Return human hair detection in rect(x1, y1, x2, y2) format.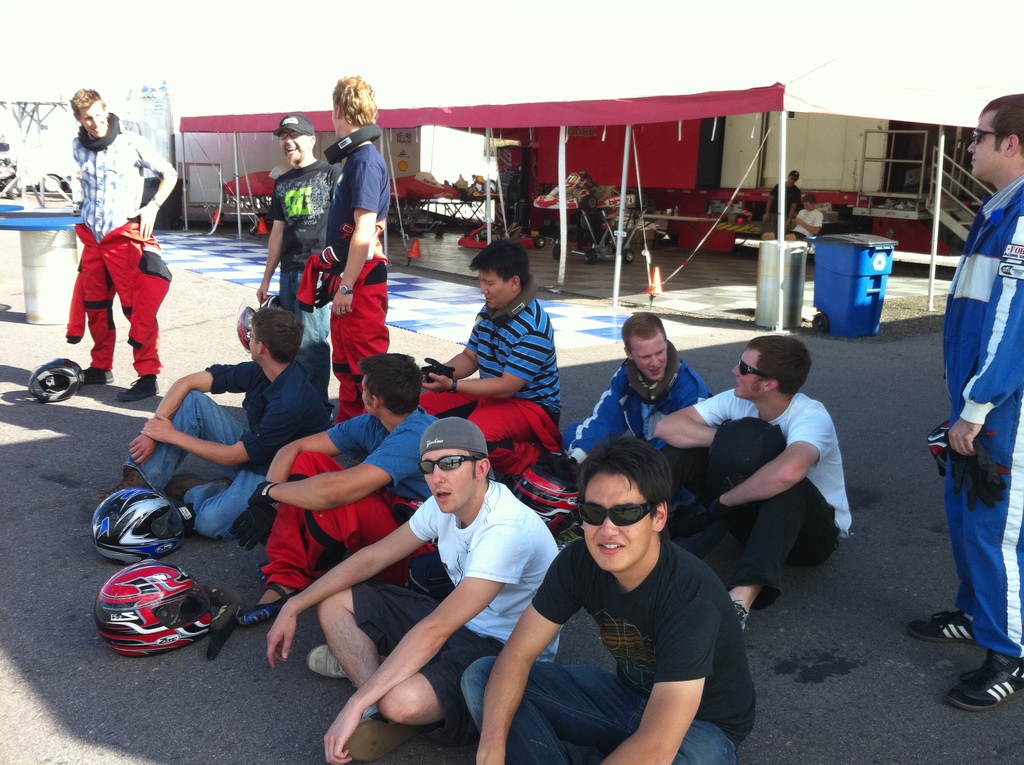
rect(975, 92, 1023, 160).
